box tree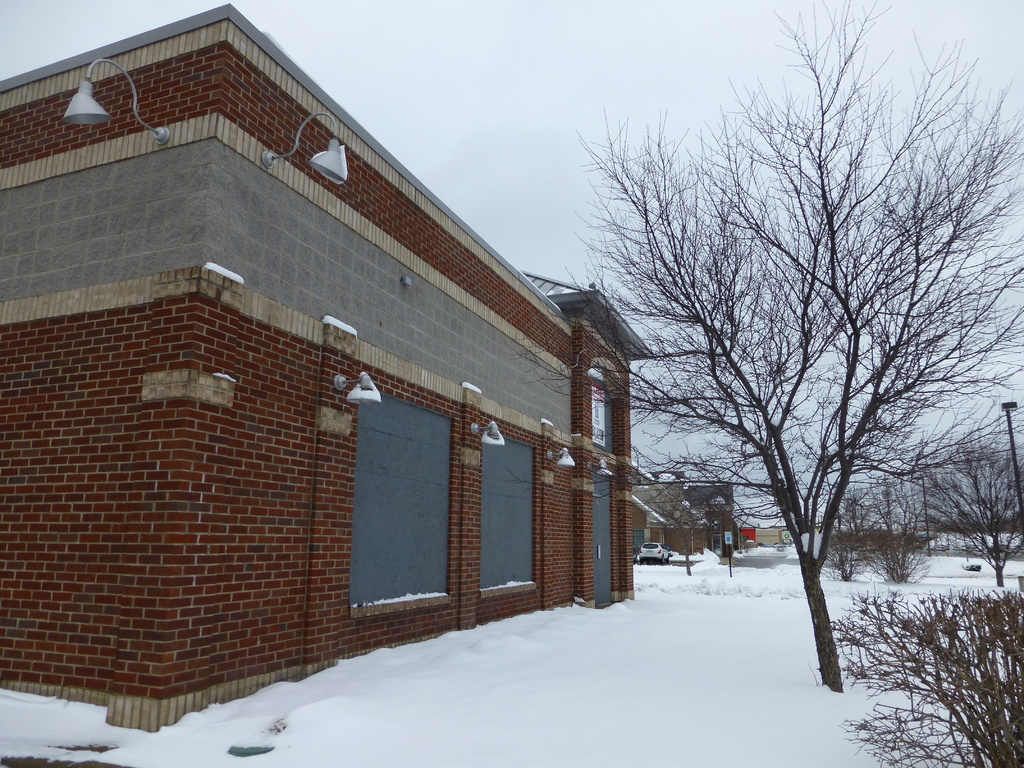
838 587 1023 767
